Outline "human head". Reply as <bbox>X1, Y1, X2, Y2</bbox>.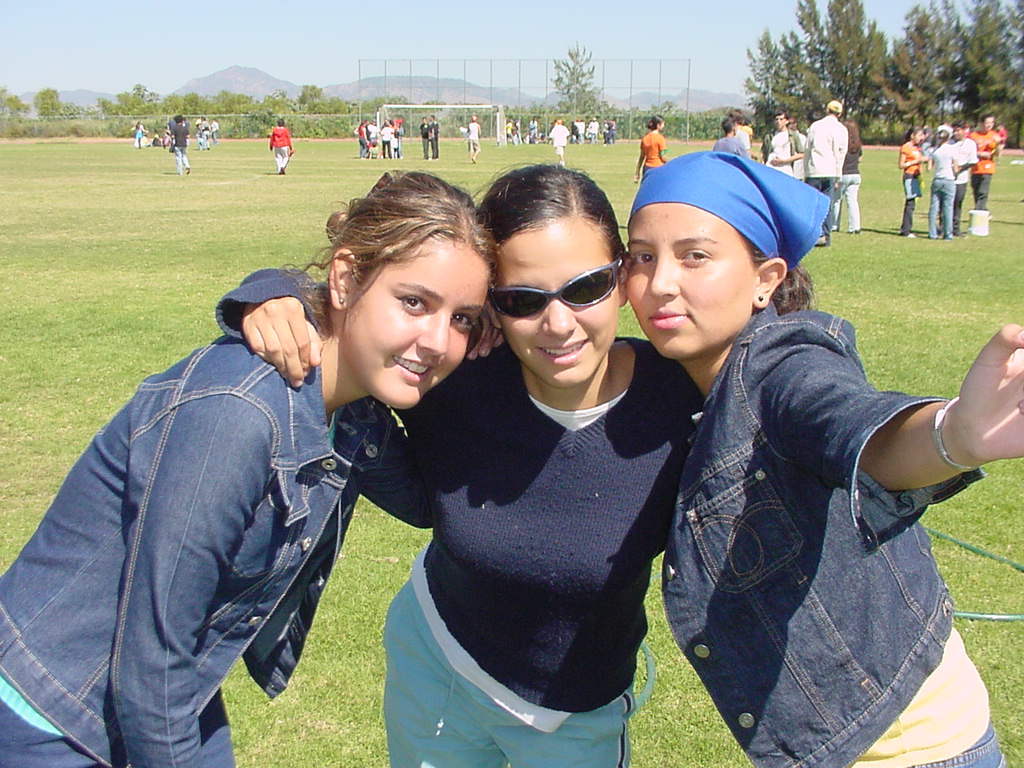
<bbox>826, 100, 838, 117</bbox>.
